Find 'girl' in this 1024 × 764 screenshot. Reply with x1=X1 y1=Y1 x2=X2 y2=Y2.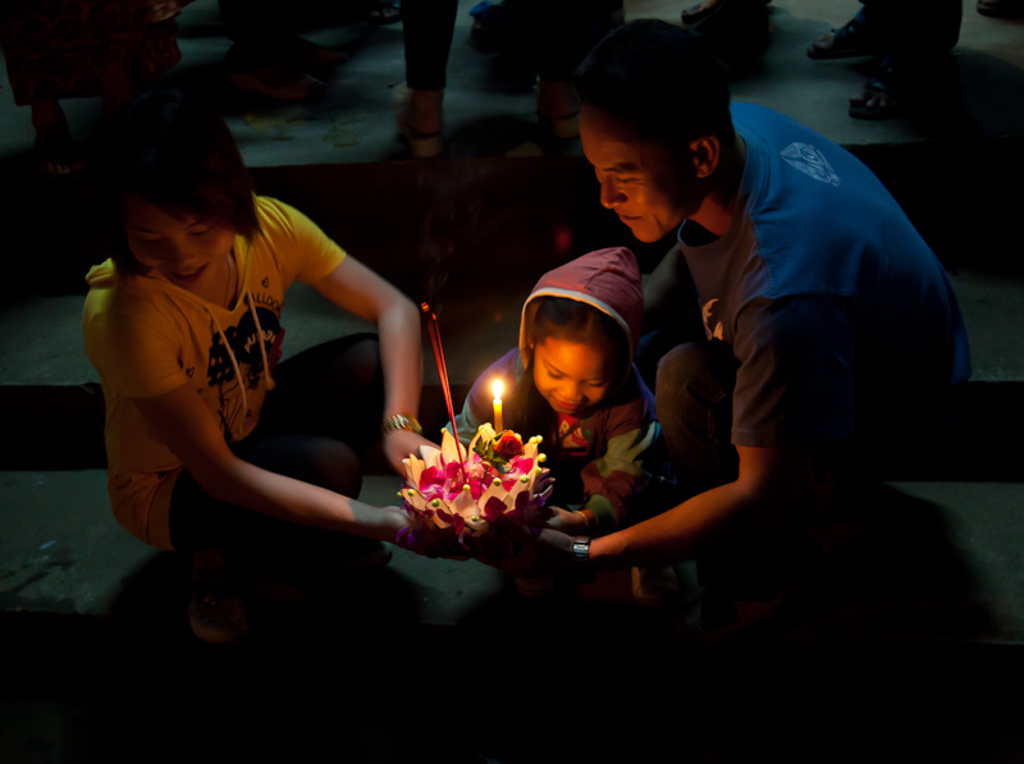
x1=69 y1=88 x2=439 y2=572.
